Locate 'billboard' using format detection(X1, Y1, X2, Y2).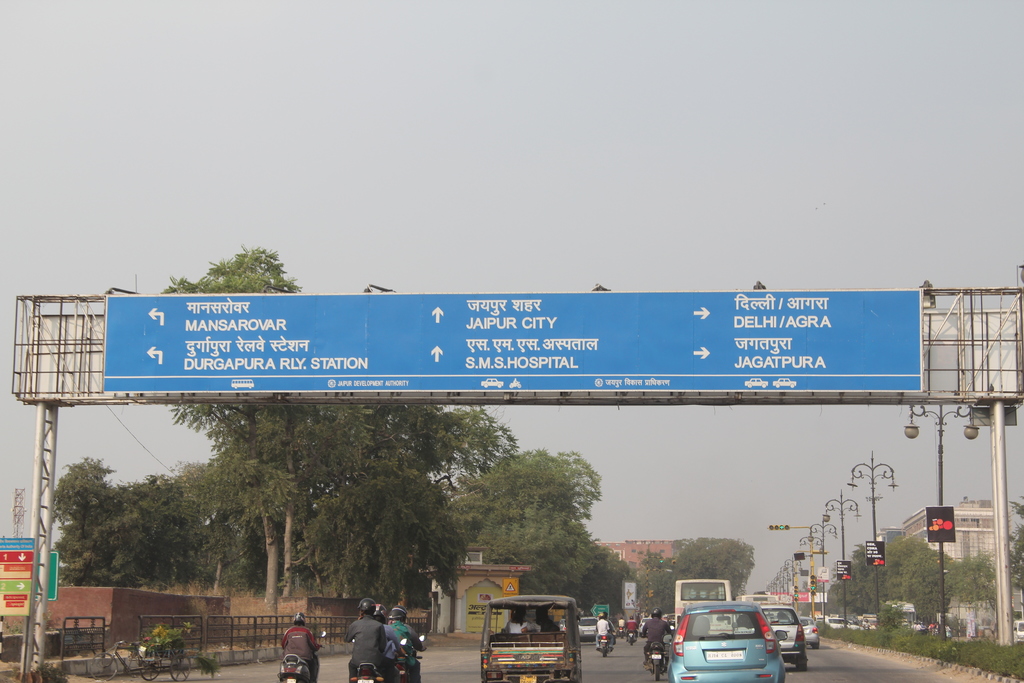
detection(4, 279, 989, 438).
